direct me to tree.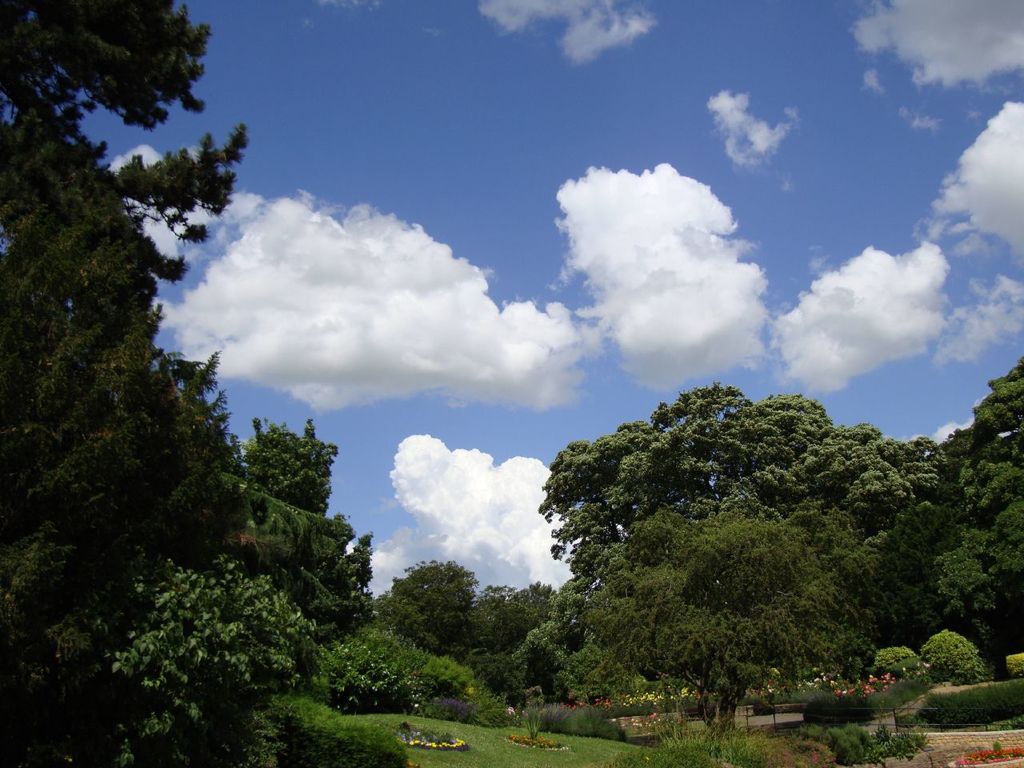
Direction: <box>158,349,247,542</box>.
